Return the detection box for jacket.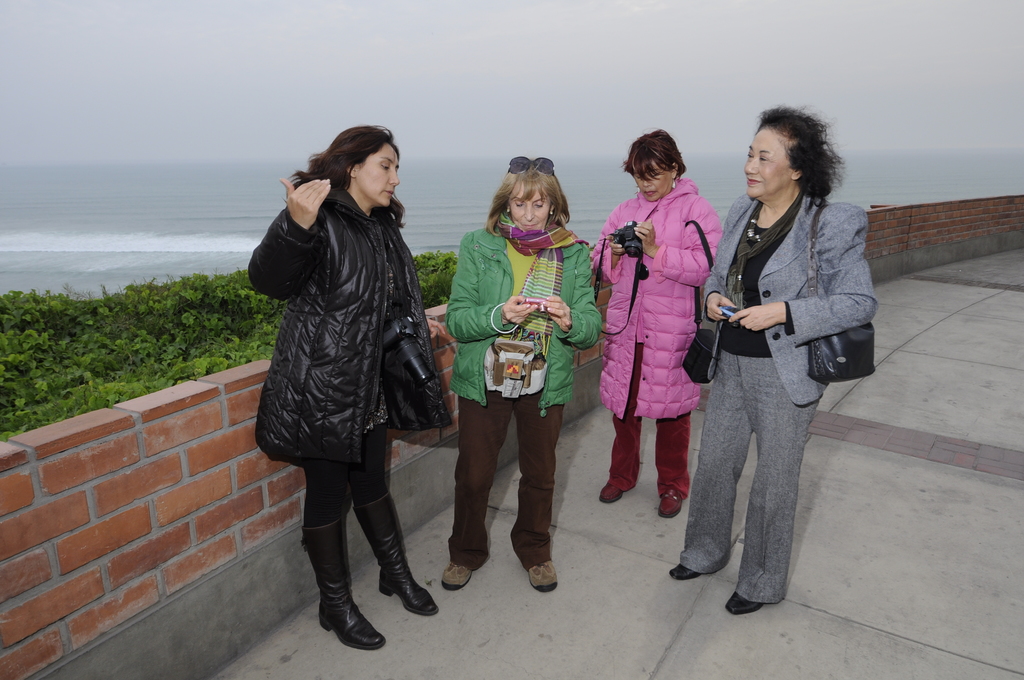
detection(588, 172, 724, 429).
